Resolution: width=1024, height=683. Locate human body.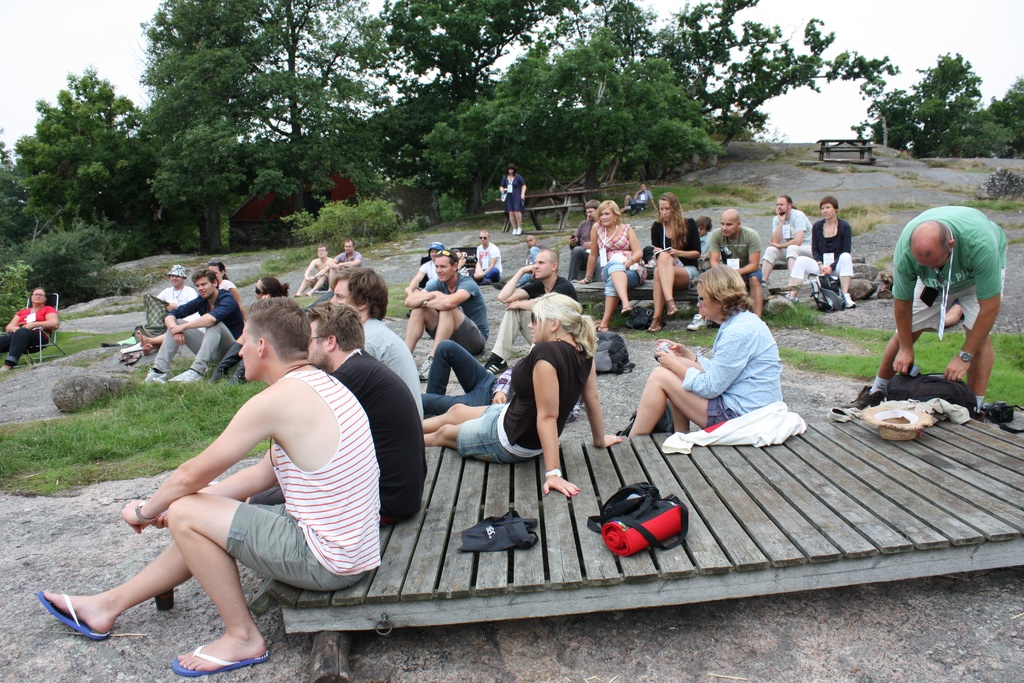
left=648, top=190, right=701, bottom=329.
